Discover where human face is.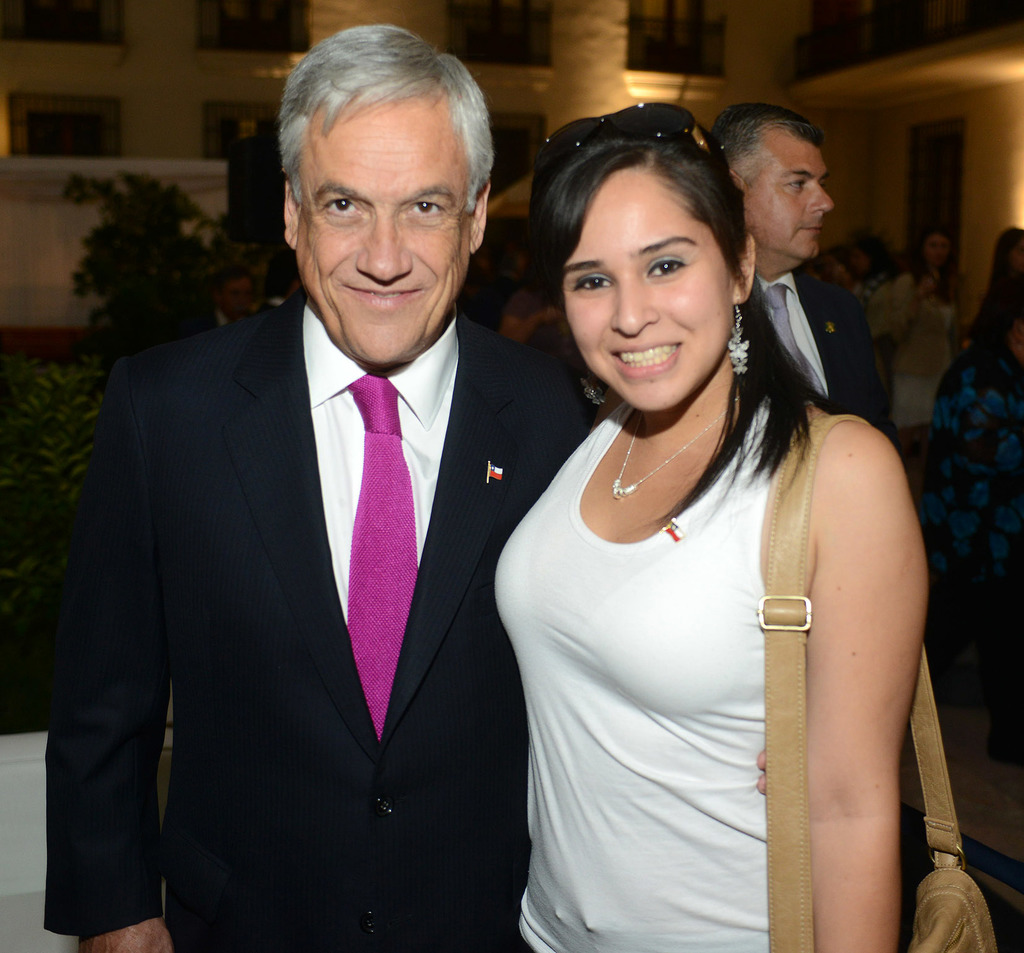
Discovered at (x1=223, y1=280, x2=251, y2=314).
